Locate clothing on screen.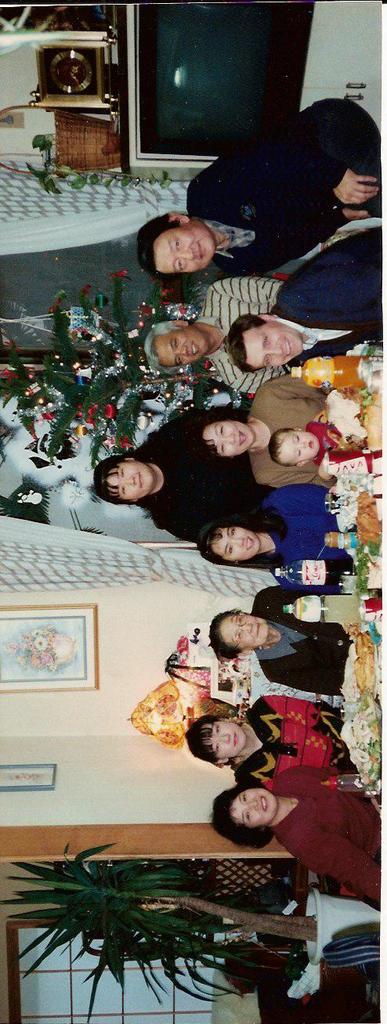
On screen at (251, 760, 375, 894).
